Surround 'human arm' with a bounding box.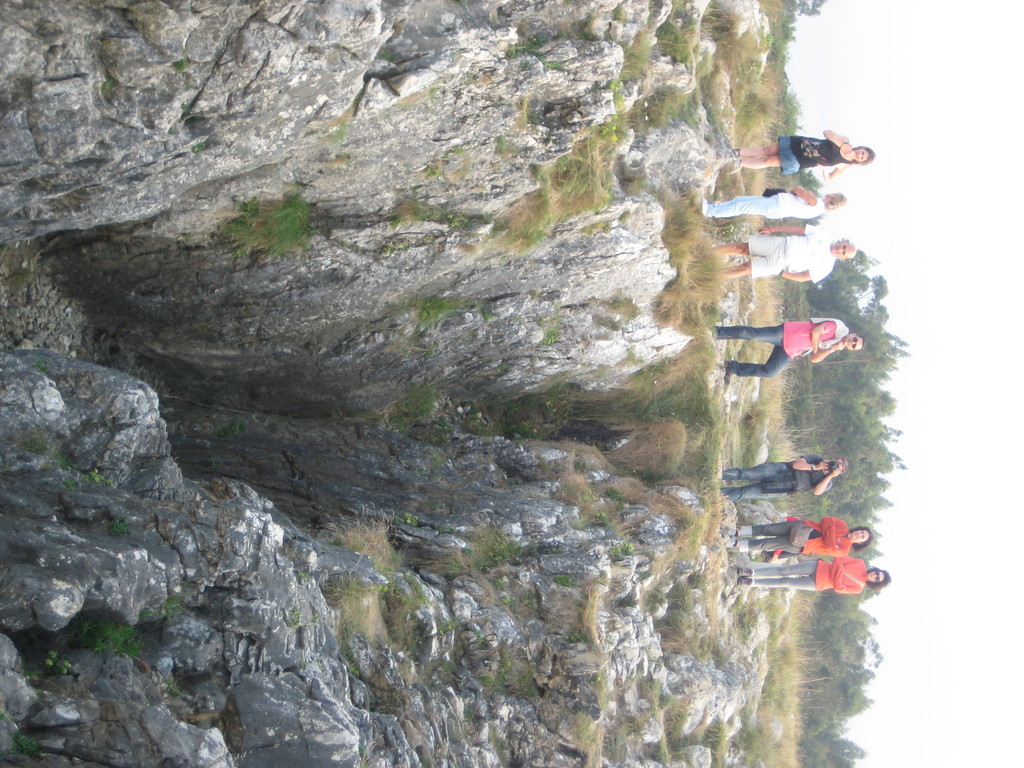
locate(821, 521, 846, 558).
